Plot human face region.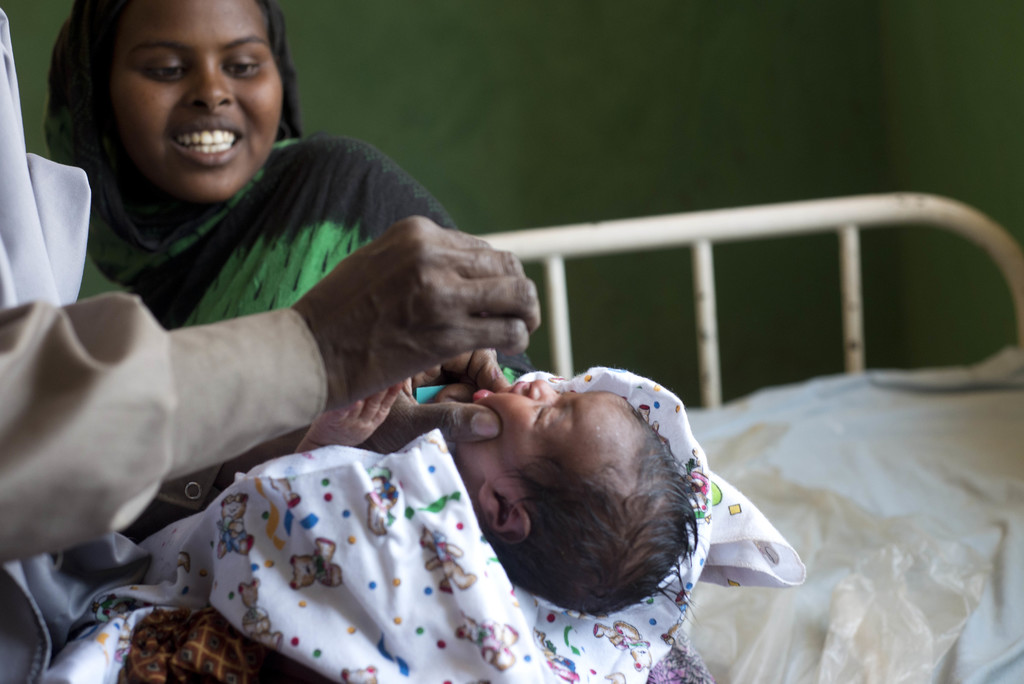
Plotted at x1=111, y1=0, x2=282, y2=198.
